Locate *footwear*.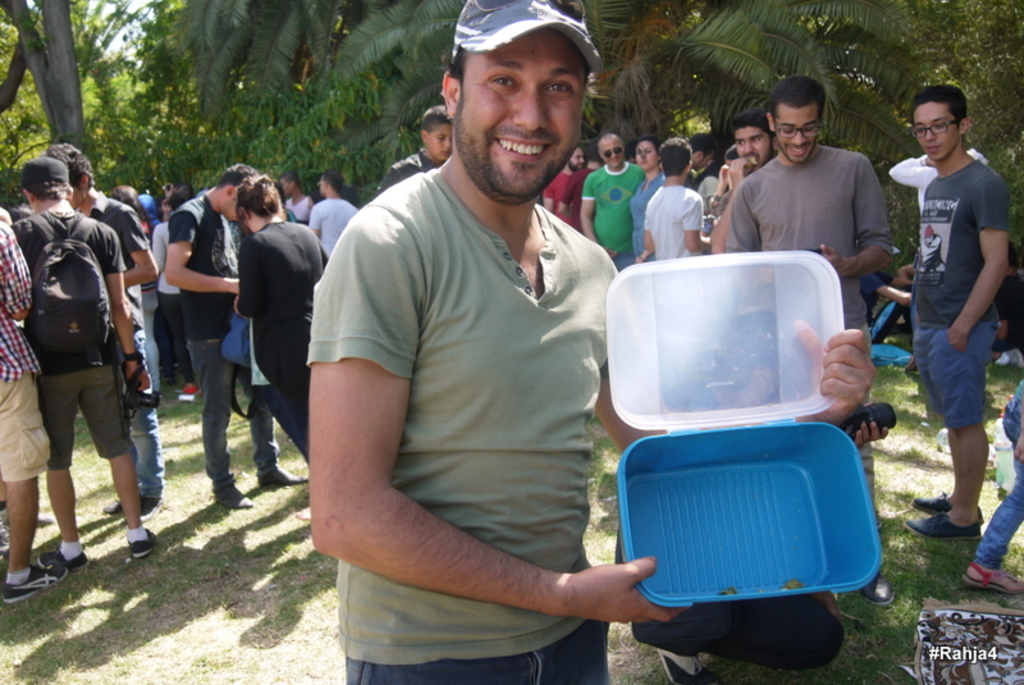
Bounding box: l=257, t=462, r=311, b=487.
